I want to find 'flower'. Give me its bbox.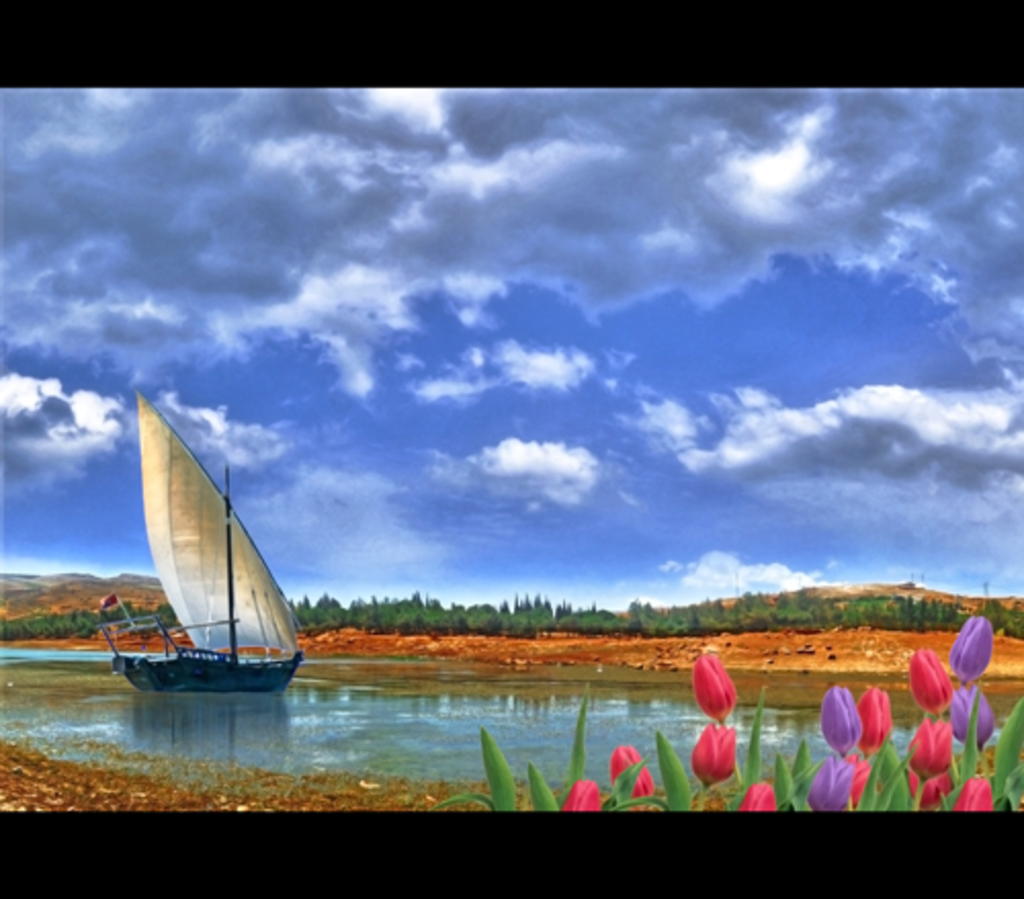
Rect(817, 686, 864, 752).
